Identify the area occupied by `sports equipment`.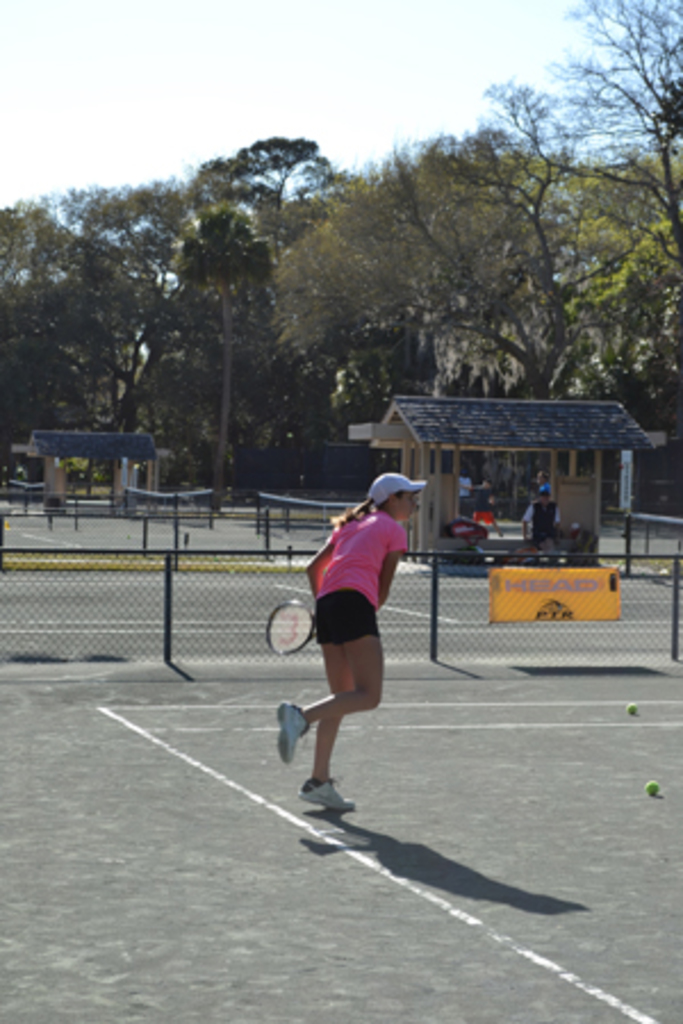
Area: 640,774,669,794.
